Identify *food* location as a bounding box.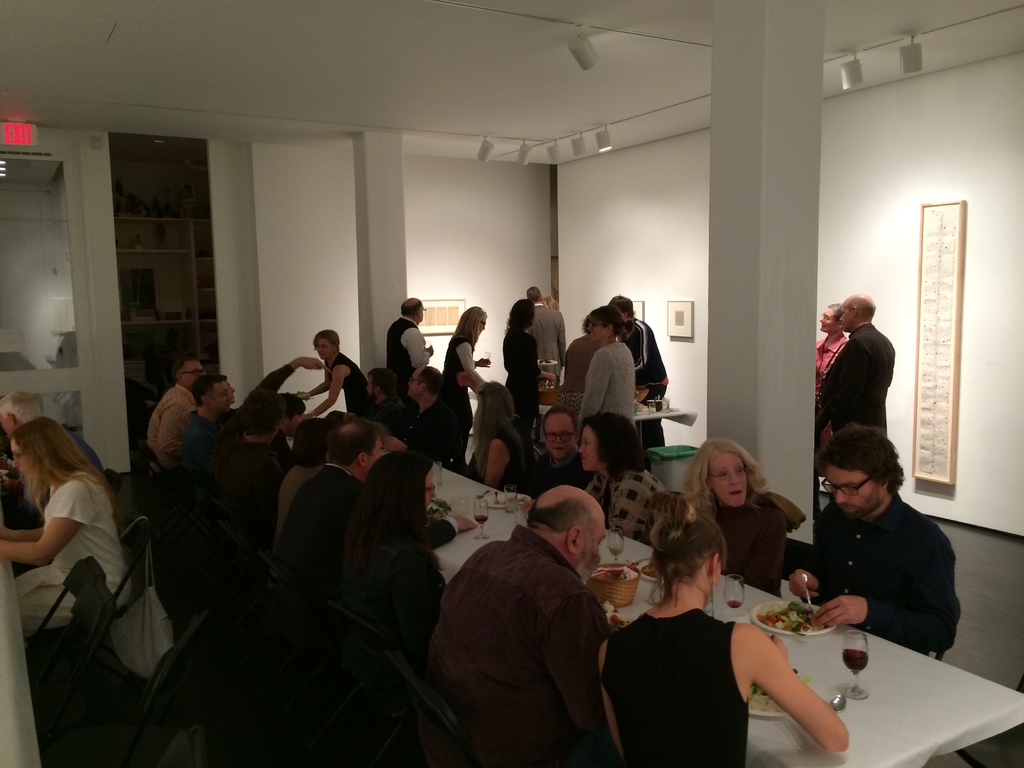
x1=499, y1=494, x2=527, y2=508.
